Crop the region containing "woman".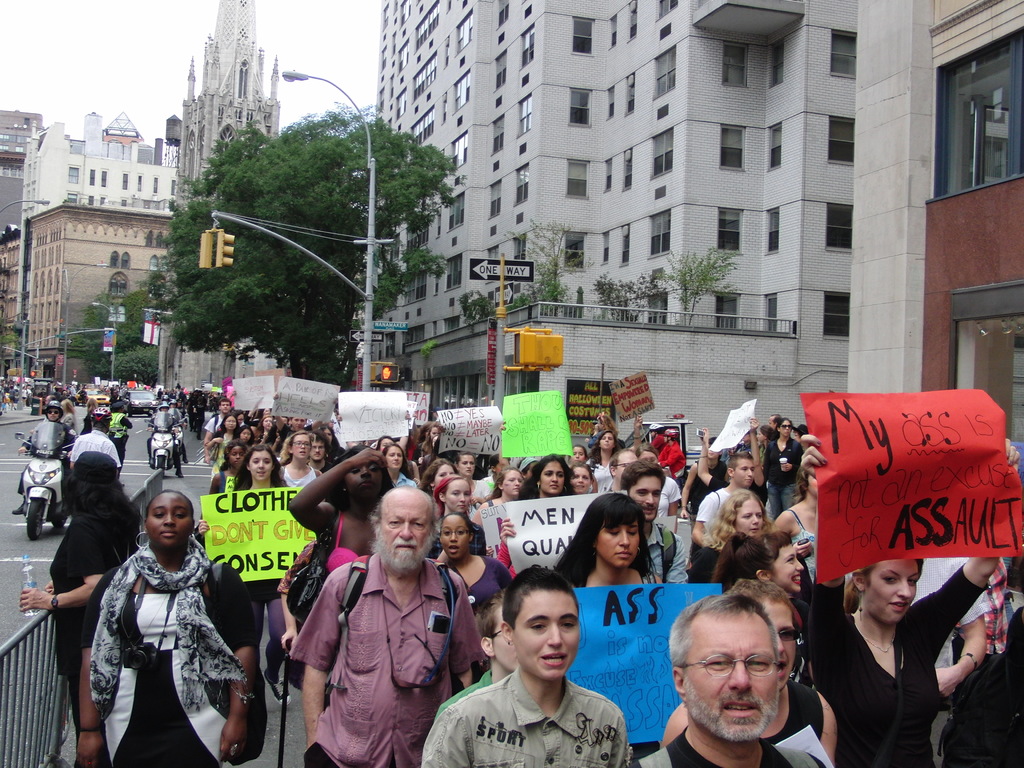
Crop region: (x1=509, y1=454, x2=588, y2=503).
